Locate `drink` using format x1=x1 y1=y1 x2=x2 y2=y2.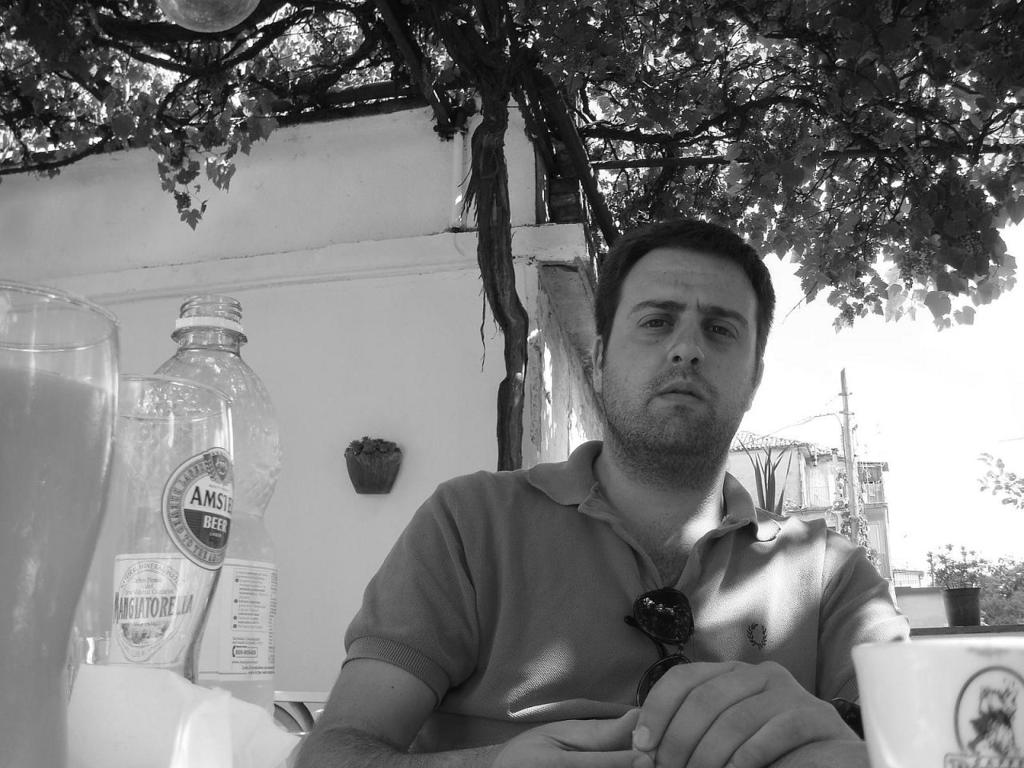
x1=0 y1=370 x2=116 y2=764.
